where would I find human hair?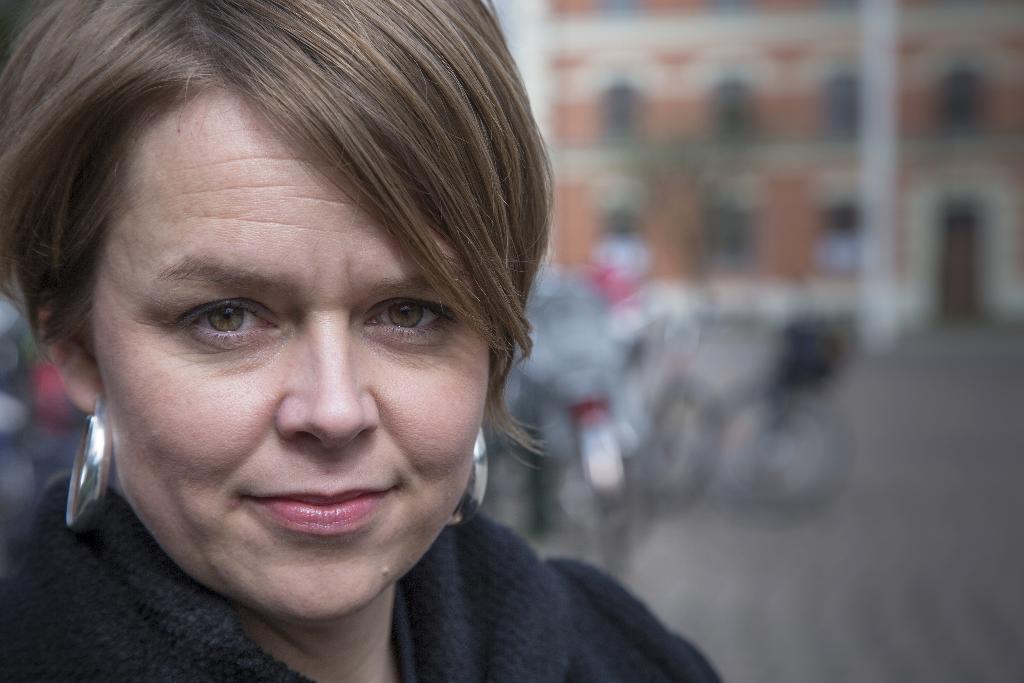
At Rect(7, 1, 550, 615).
